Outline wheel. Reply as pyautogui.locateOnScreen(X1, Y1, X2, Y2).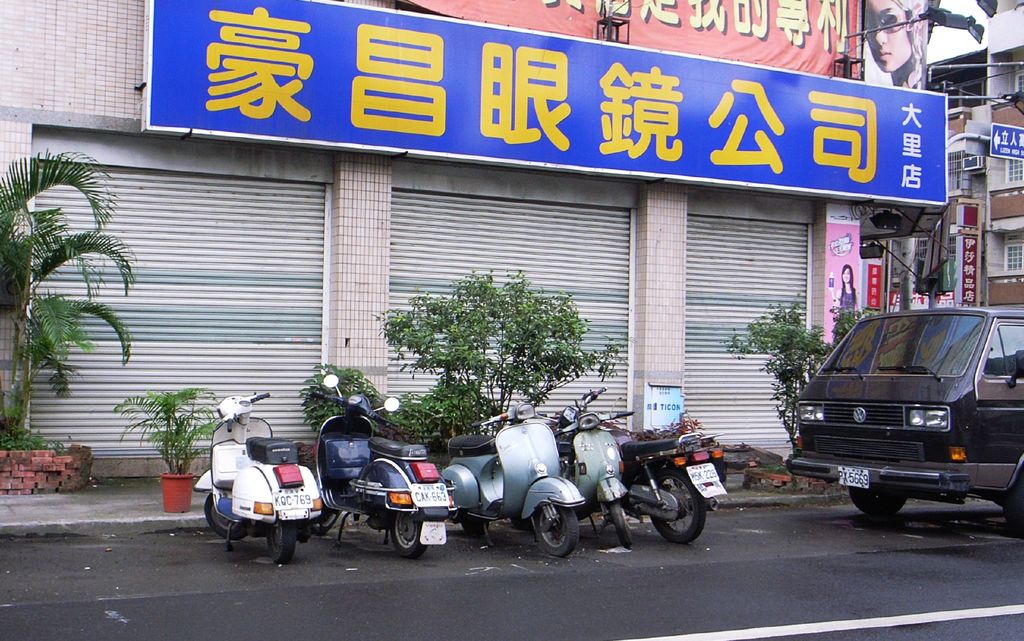
pyautogui.locateOnScreen(205, 494, 251, 540).
